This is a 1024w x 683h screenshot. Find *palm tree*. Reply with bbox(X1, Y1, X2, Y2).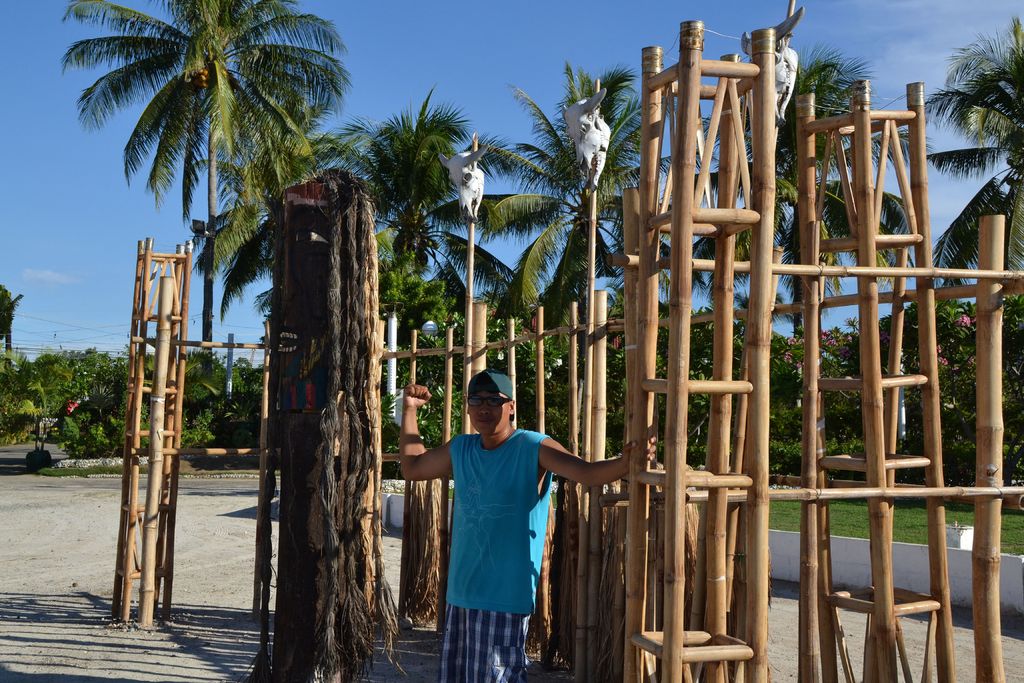
bbox(690, 35, 938, 349).
